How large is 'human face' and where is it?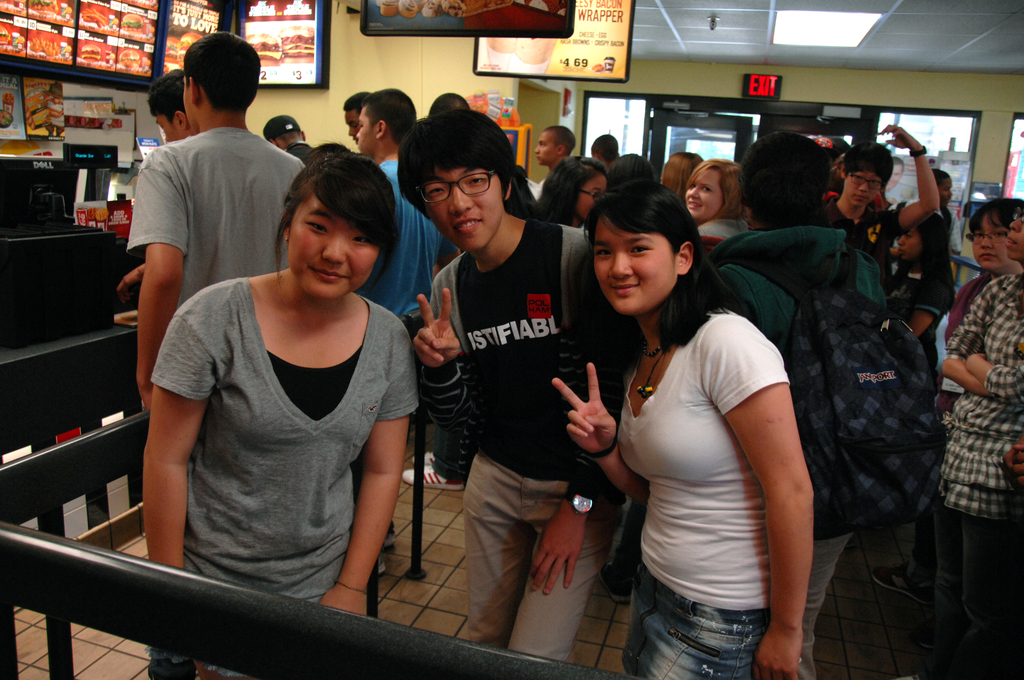
Bounding box: <region>972, 216, 1015, 270</region>.
